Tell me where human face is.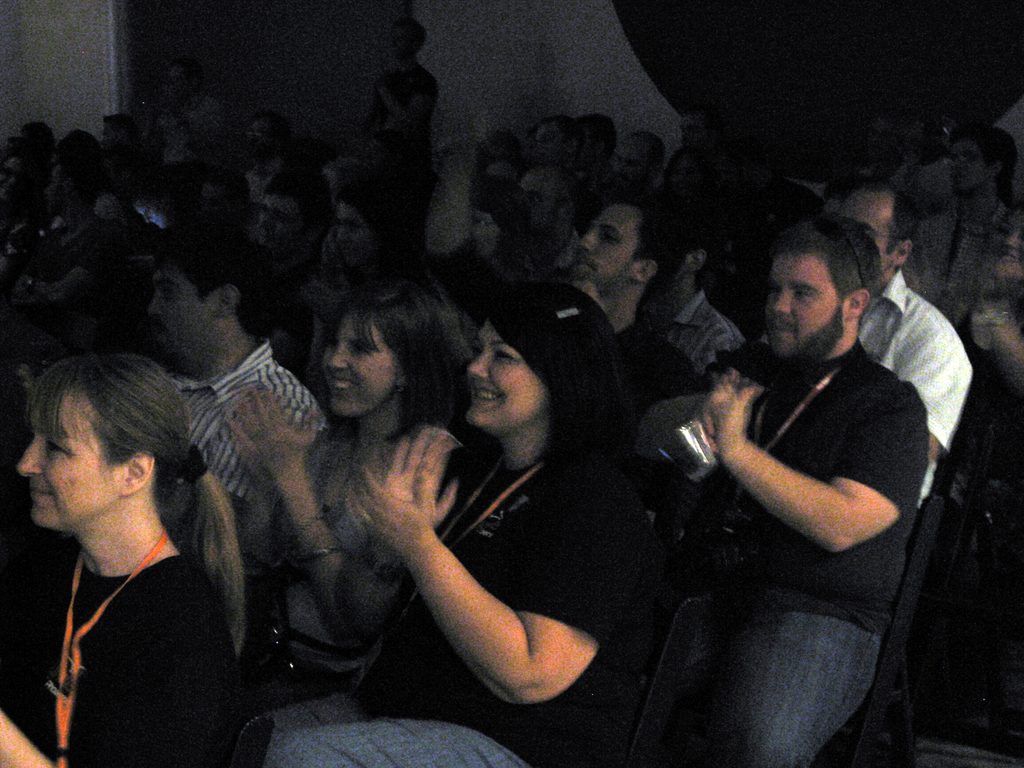
human face is at box=[148, 266, 218, 359].
